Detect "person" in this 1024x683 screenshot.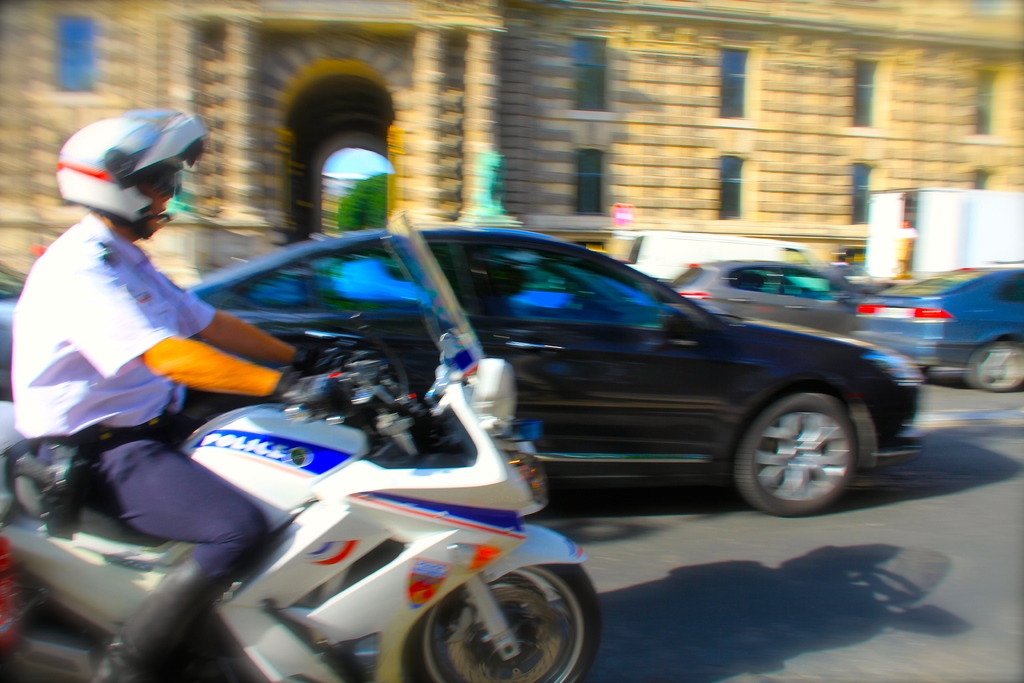
Detection: locate(7, 111, 353, 682).
